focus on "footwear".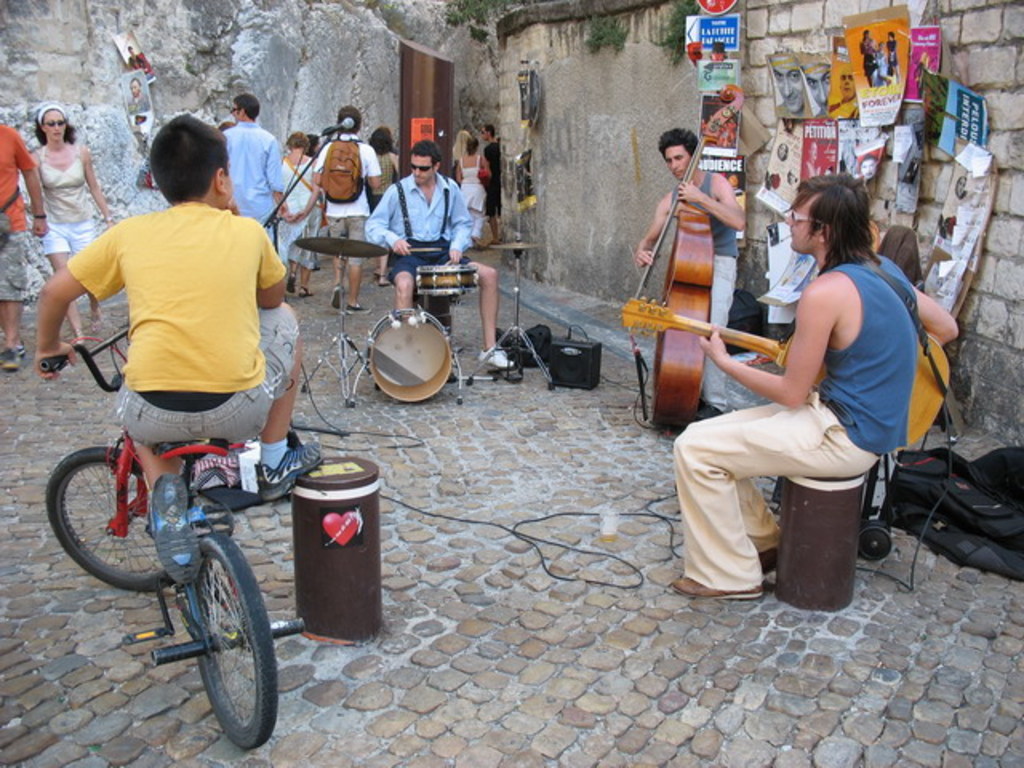
Focused at left=282, top=272, right=296, bottom=294.
